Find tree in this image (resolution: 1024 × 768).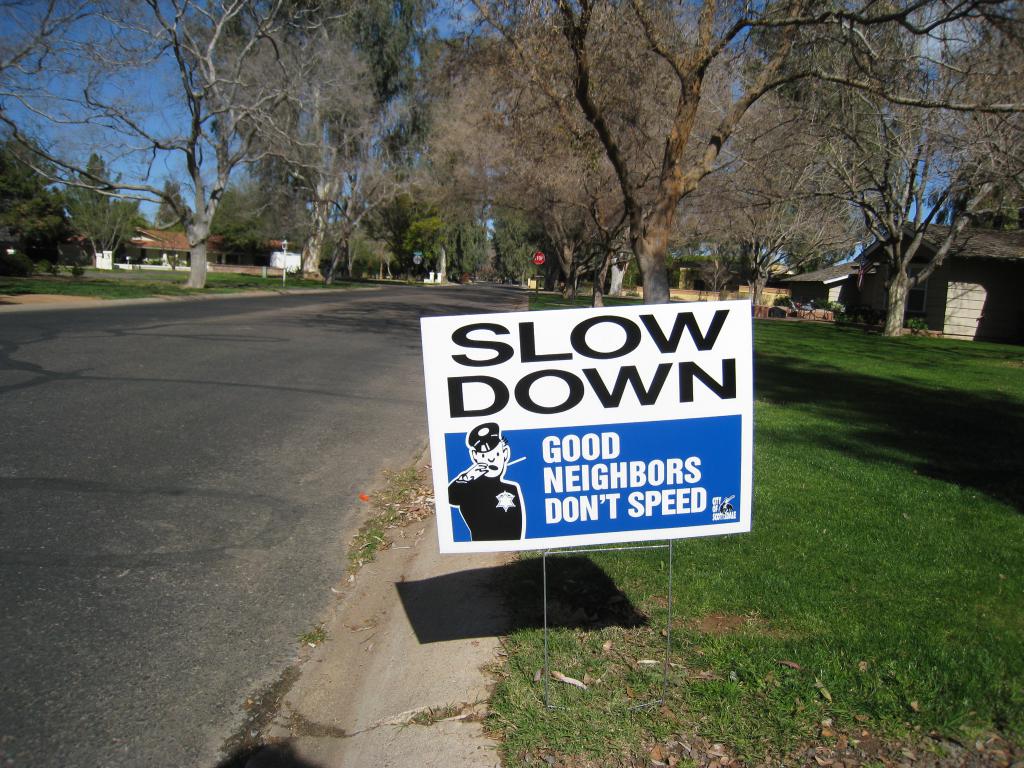
151:171:204:264.
